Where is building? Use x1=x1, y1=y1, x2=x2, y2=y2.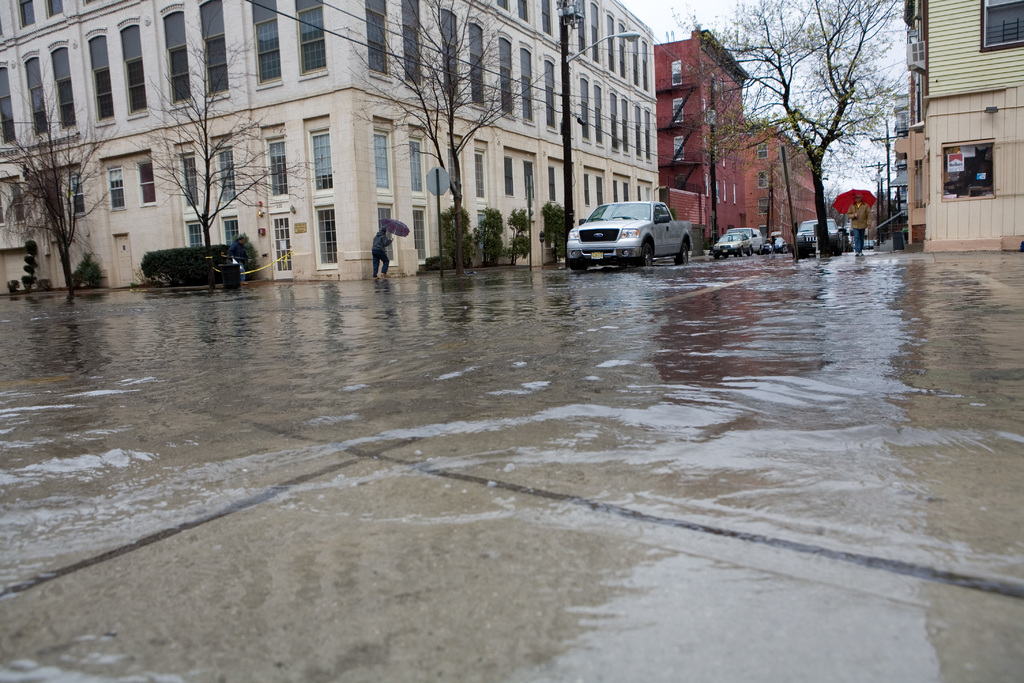
x1=1, y1=0, x2=657, y2=293.
